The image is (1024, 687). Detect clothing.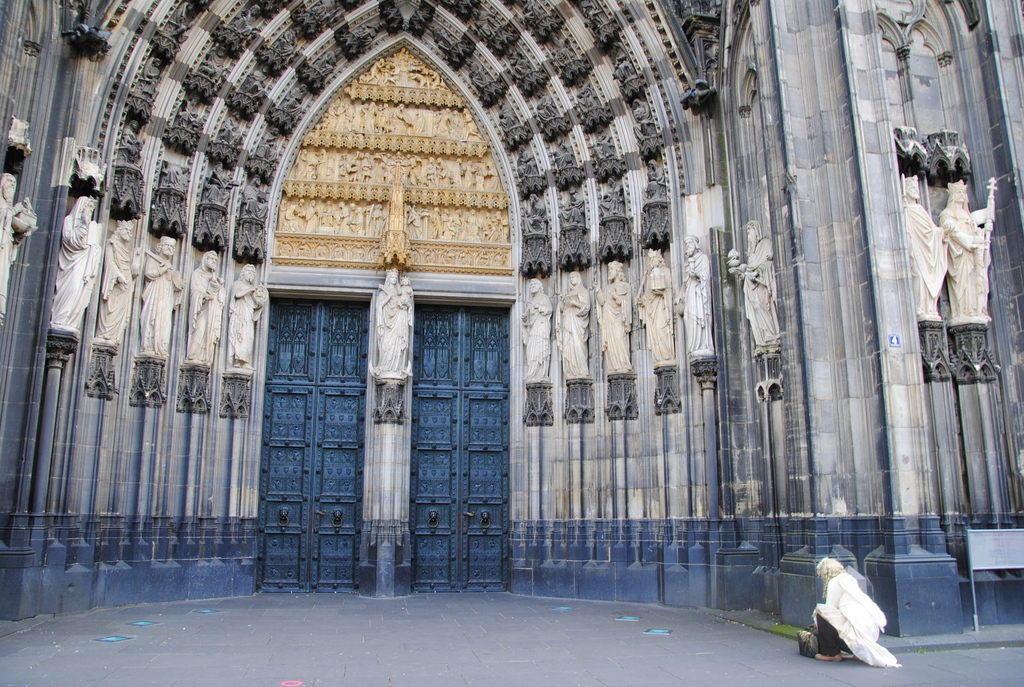
Detection: [901, 198, 948, 318].
